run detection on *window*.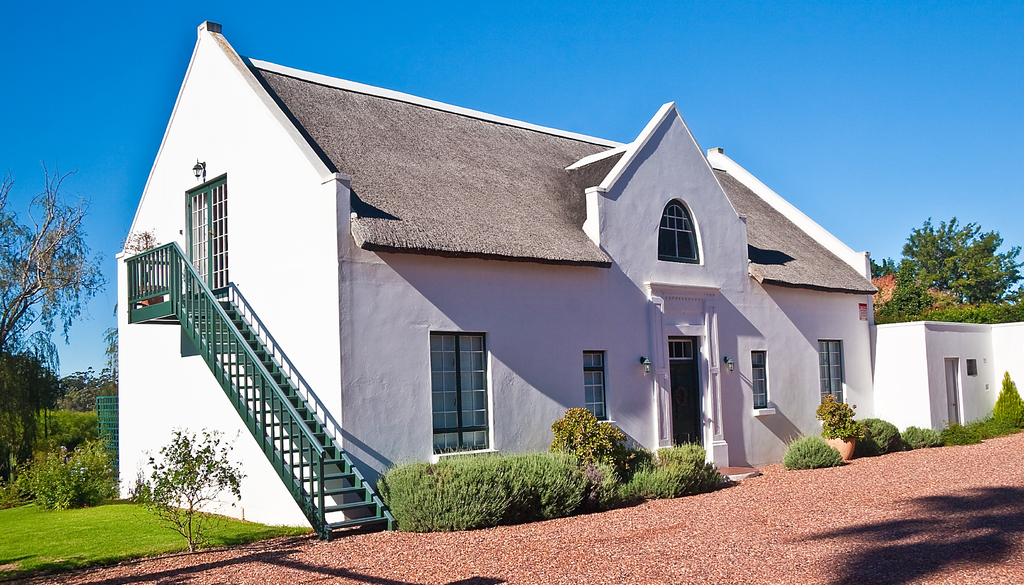
Result: Rect(656, 198, 698, 264).
